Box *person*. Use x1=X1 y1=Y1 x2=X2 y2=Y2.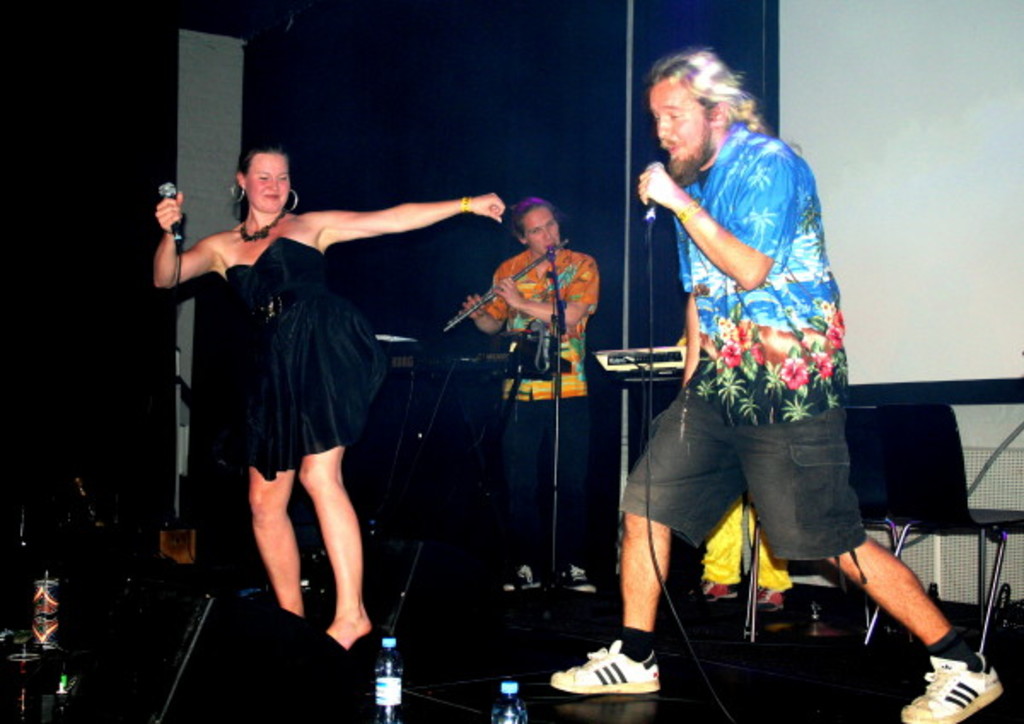
x1=548 y1=39 x2=1014 y2=722.
